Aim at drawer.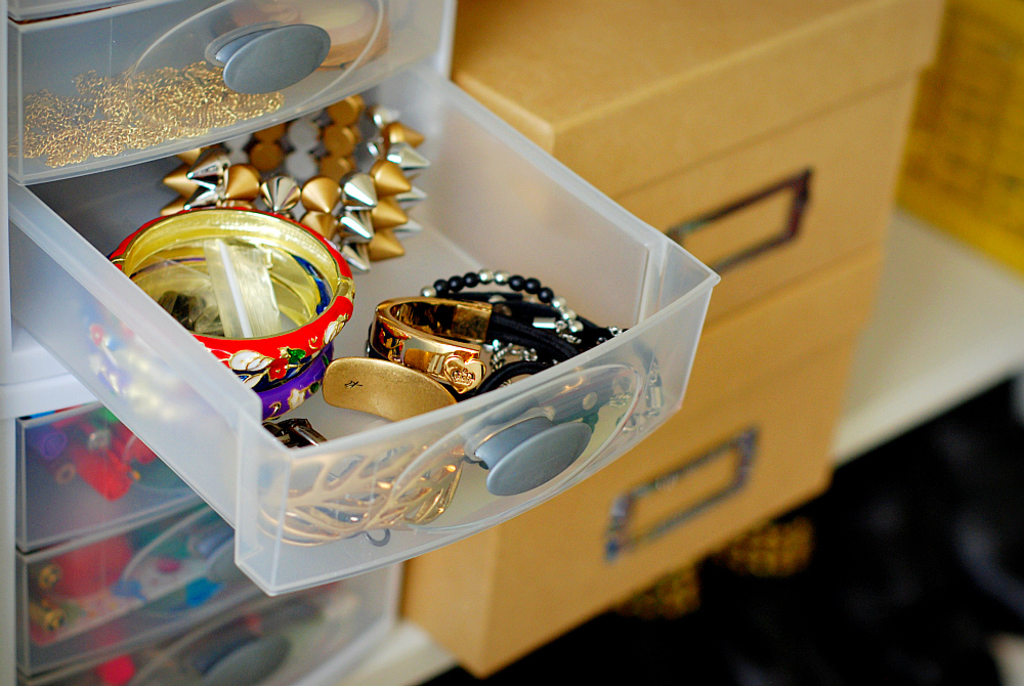
Aimed at l=615, t=74, r=922, b=326.
